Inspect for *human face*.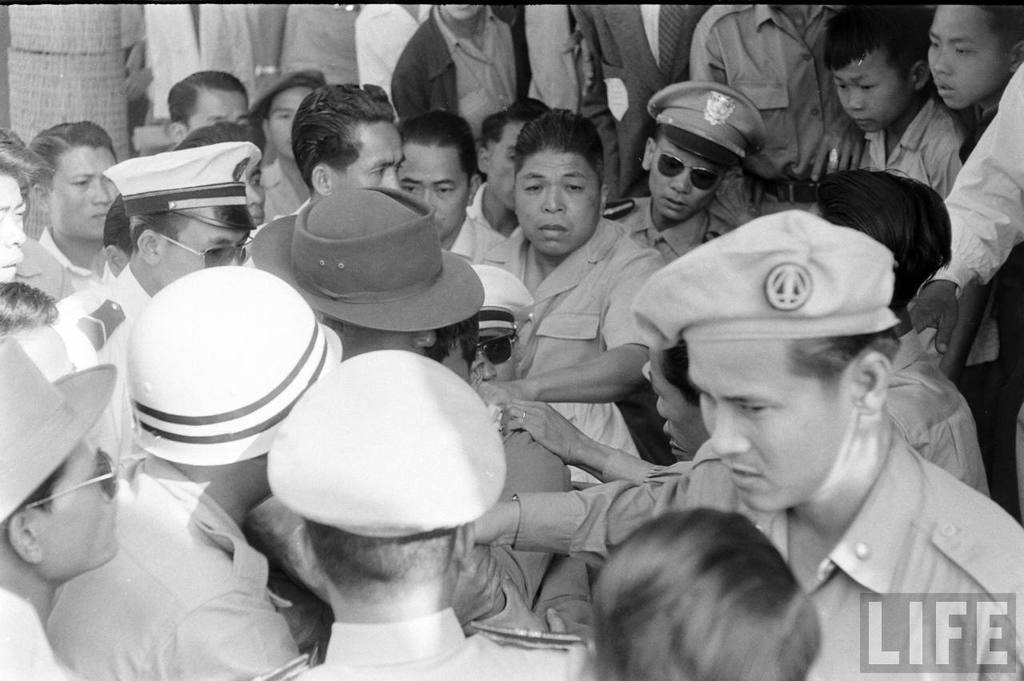
Inspection: BBox(685, 338, 863, 507).
